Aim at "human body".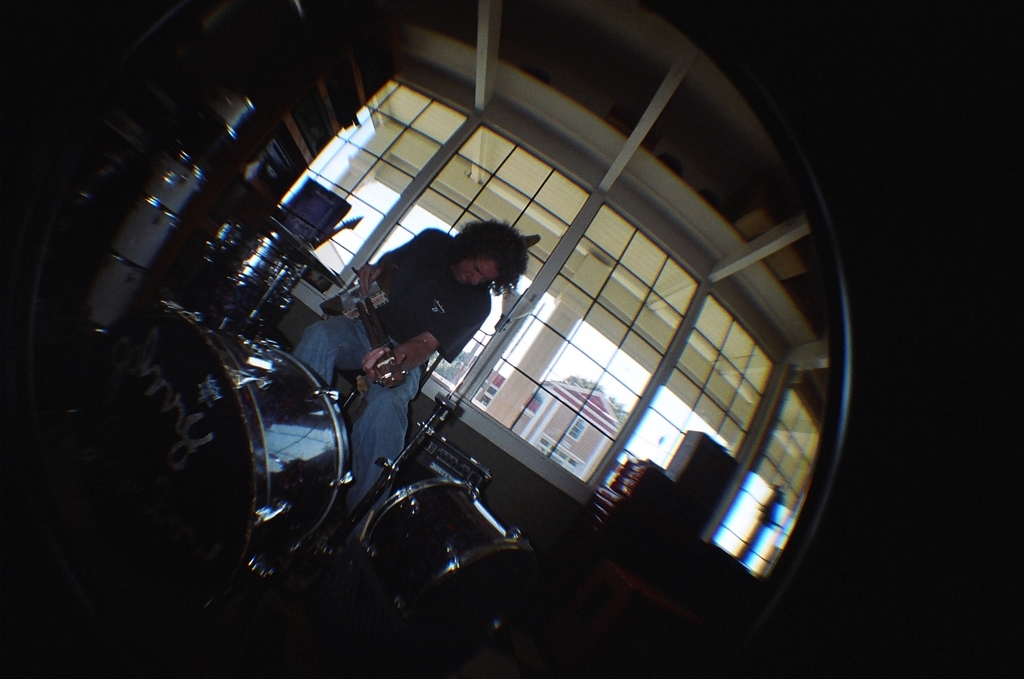
Aimed at box(291, 217, 531, 542).
